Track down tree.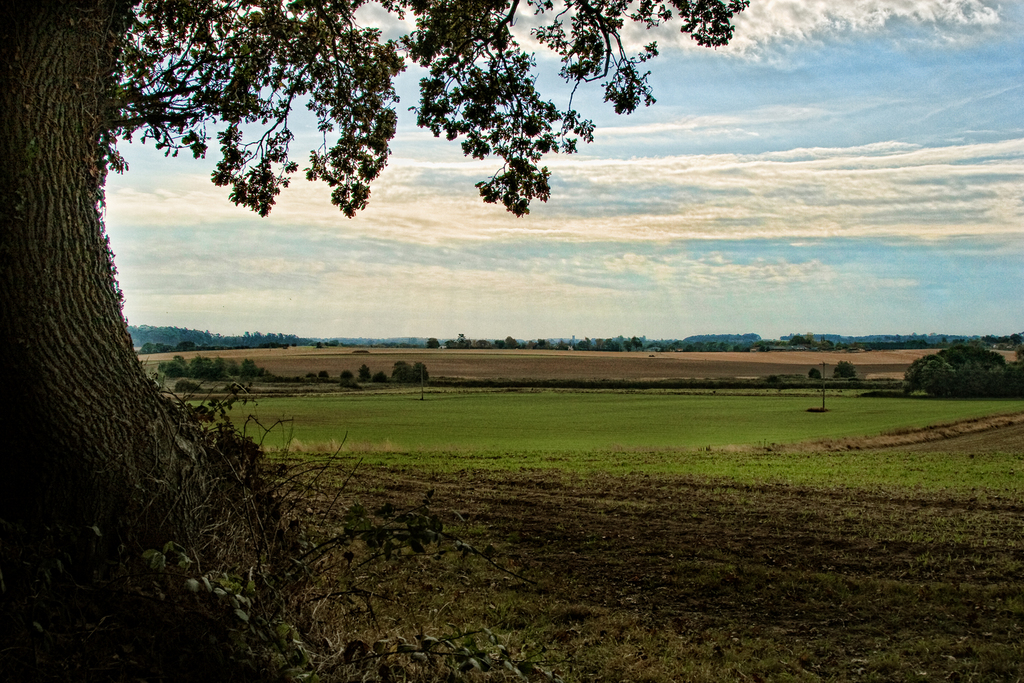
Tracked to detection(394, 361, 412, 384).
